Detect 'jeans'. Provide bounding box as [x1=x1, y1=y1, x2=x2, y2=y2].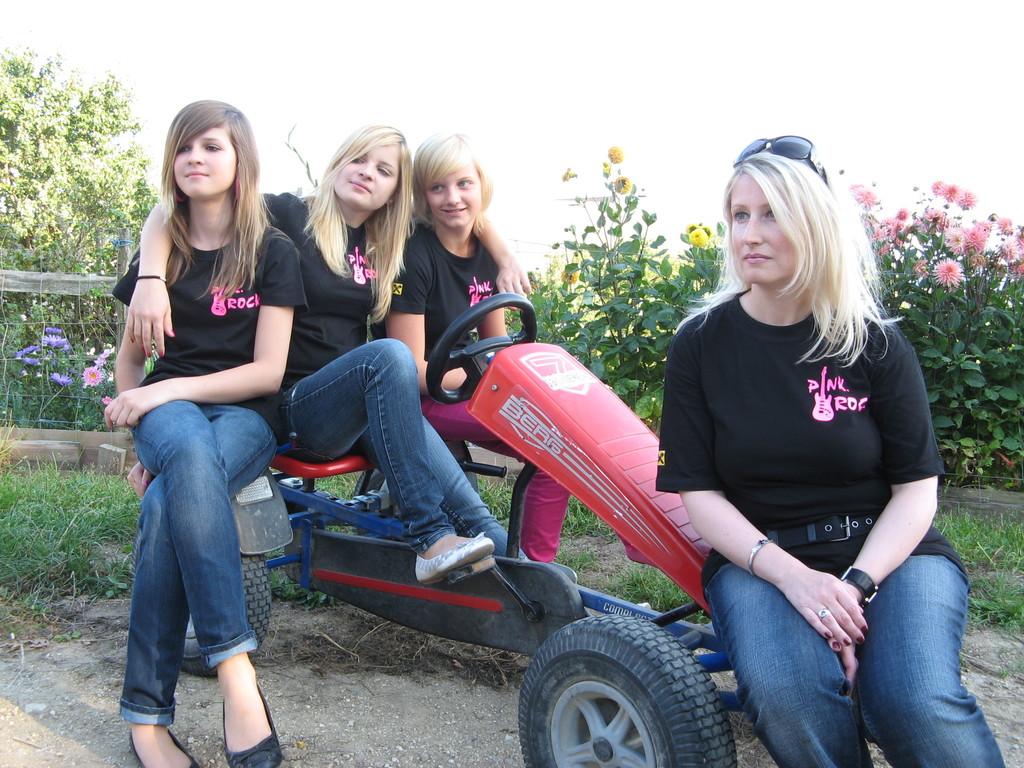
[x1=277, y1=336, x2=534, y2=563].
